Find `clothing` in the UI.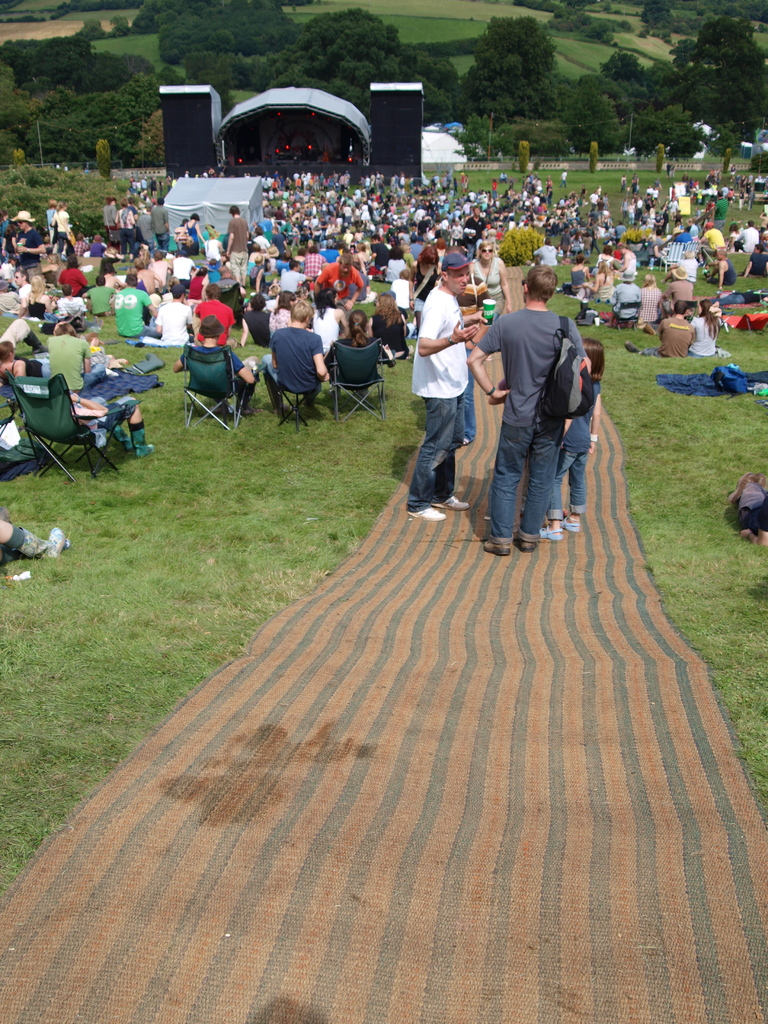
UI element at rect(55, 294, 86, 321).
